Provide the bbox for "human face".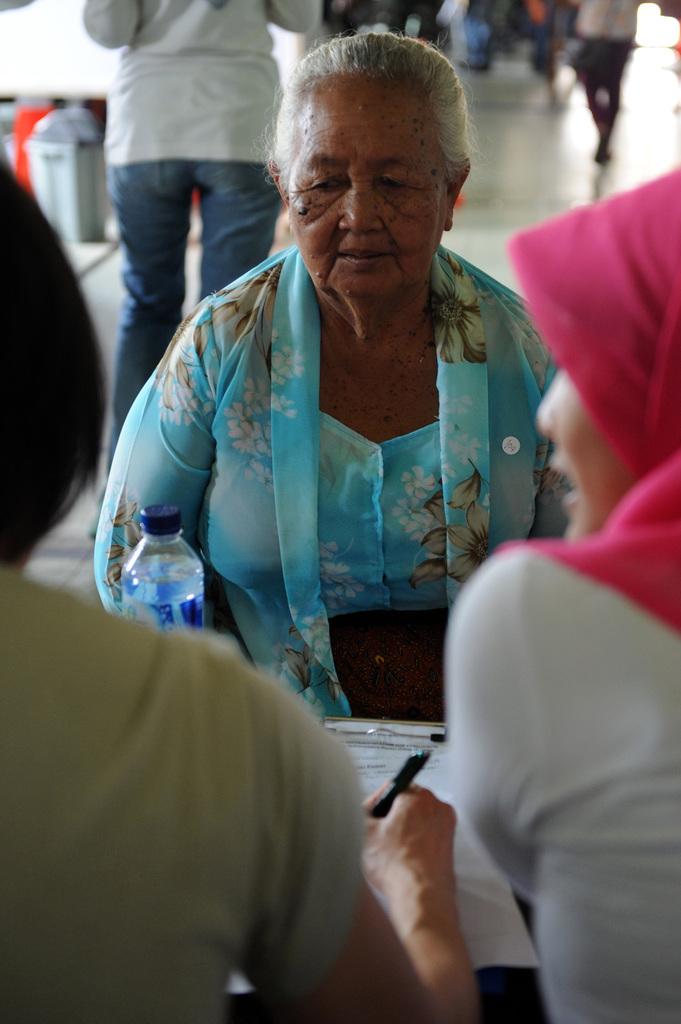
285 85 446 295.
